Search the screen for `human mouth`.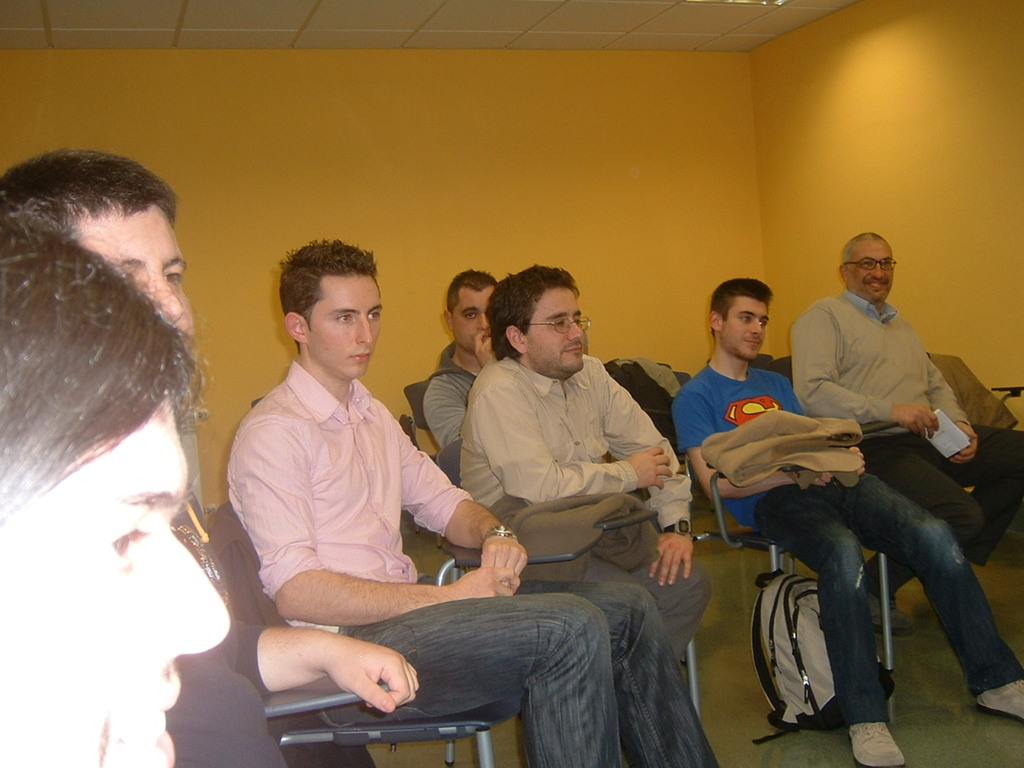
Found at {"left": 866, "top": 281, "right": 886, "bottom": 290}.
